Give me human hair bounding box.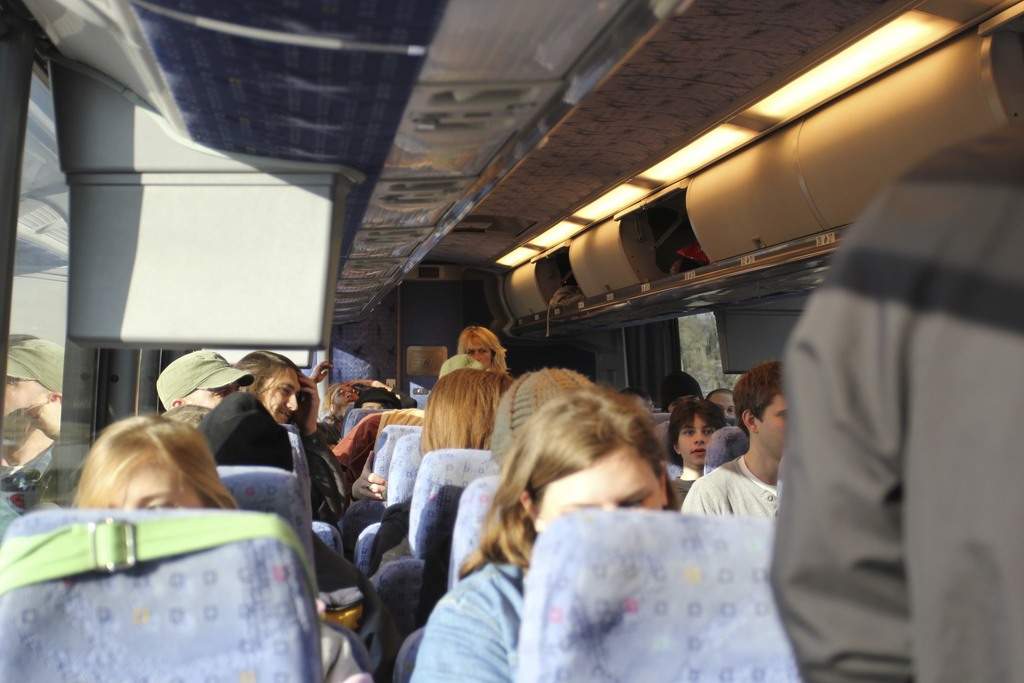
select_region(707, 390, 736, 400).
